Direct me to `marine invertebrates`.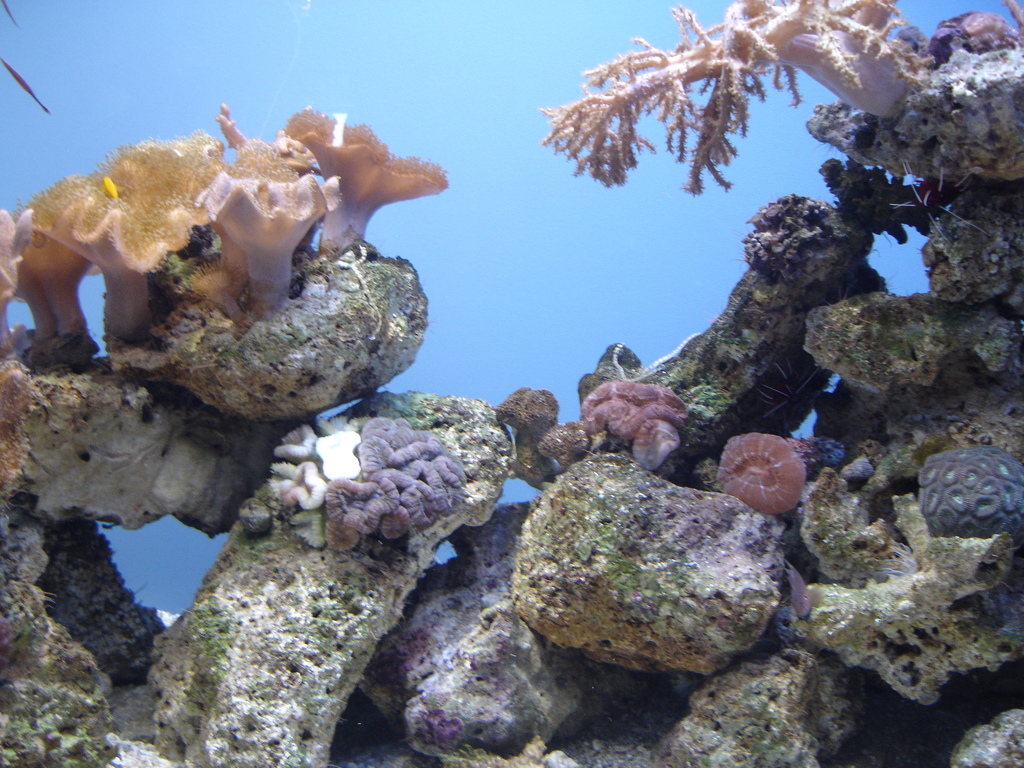
Direction: {"left": 528, "top": 0, "right": 968, "bottom": 213}.
